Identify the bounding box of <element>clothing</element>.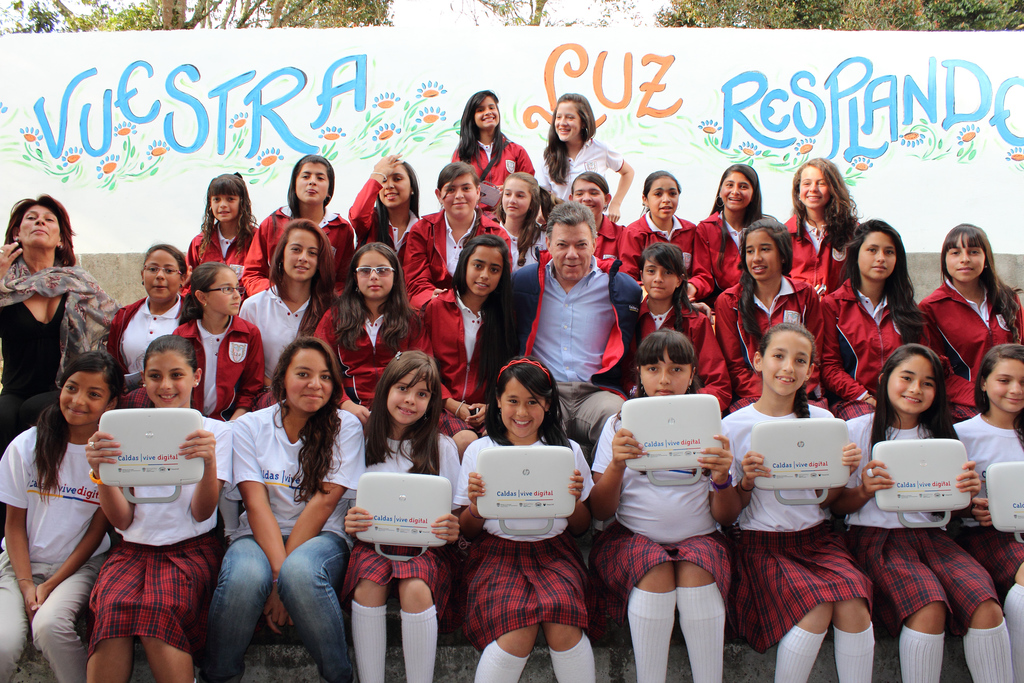
(x1=342, y1=423, x2=464, y2=682).
